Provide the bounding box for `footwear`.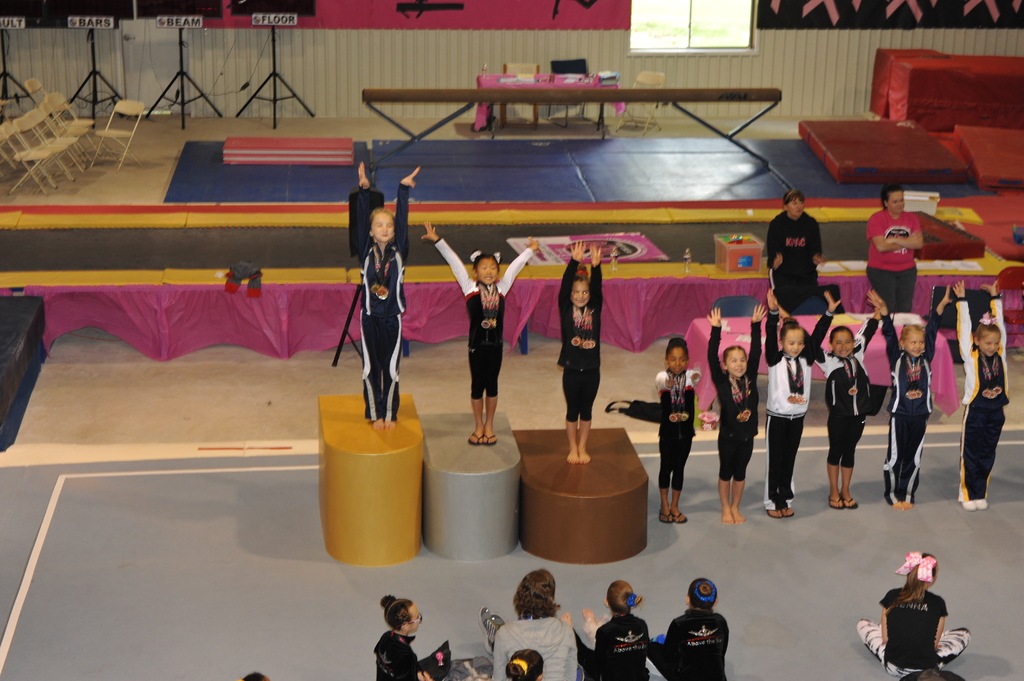
958,501,974,508.
